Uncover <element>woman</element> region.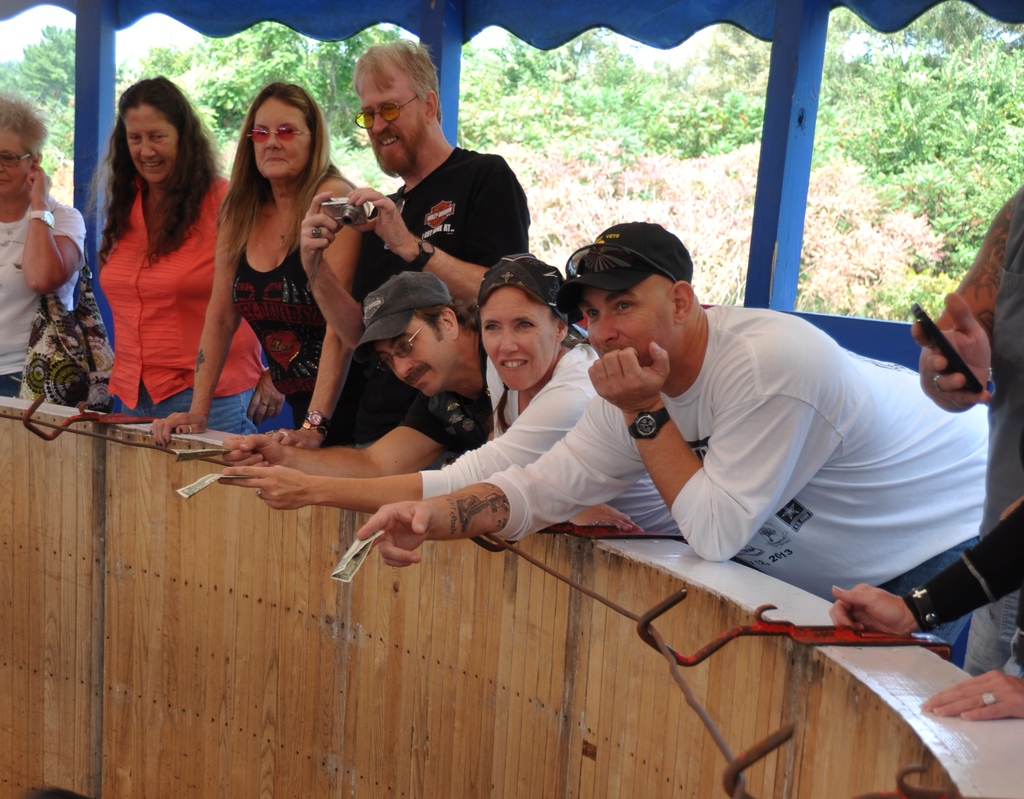
Uncovered: <bbox>208, 74, 390, 462</bbox>.
